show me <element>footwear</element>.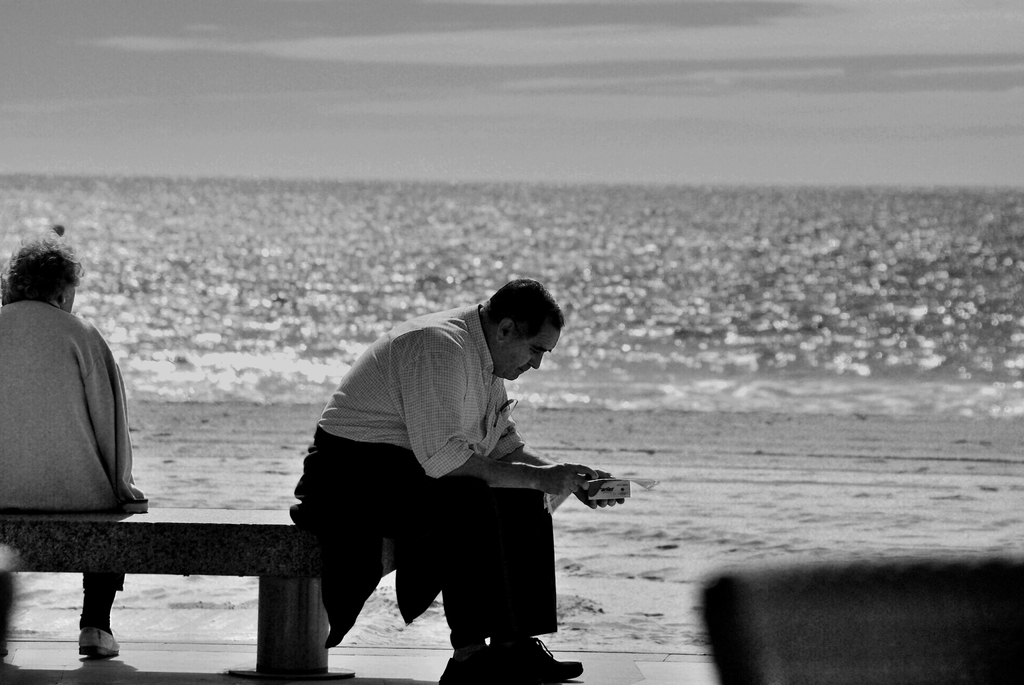
<element>footwear</element> is here: locate(79, 625, 120, 657).
